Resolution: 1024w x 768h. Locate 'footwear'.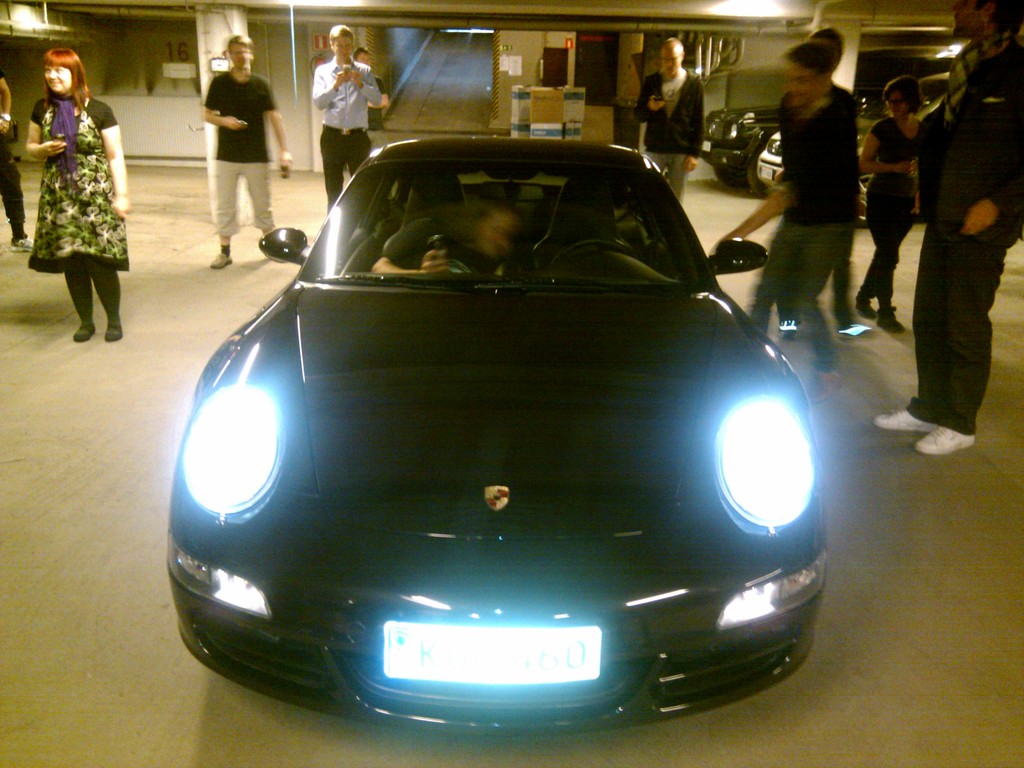
913 423 982 458.
